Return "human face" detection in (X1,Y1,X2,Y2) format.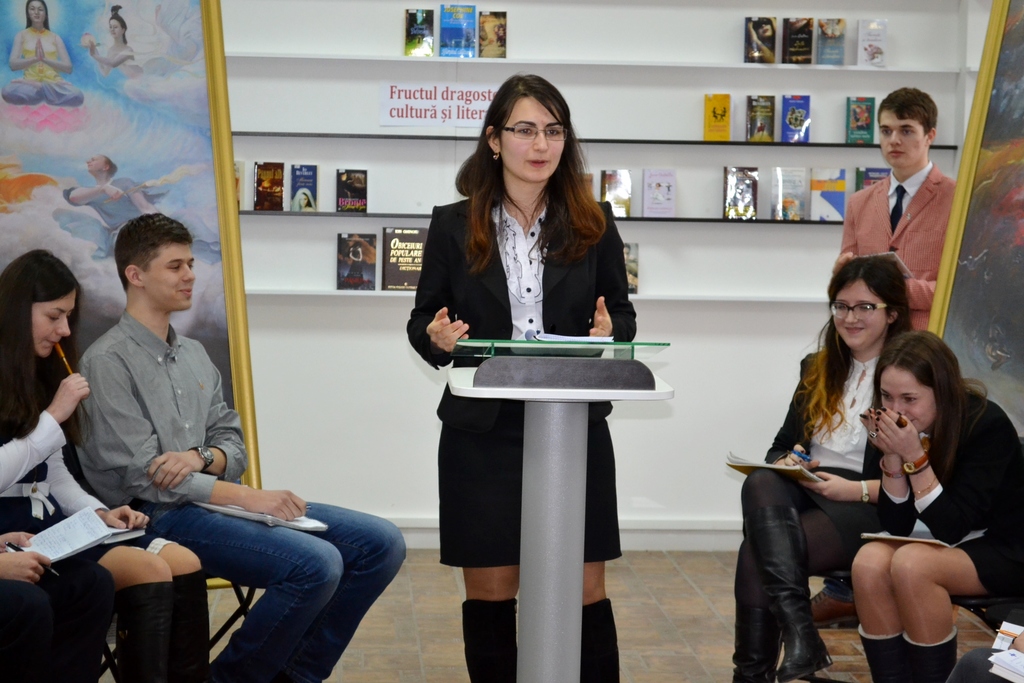
(877,370,933,425).
